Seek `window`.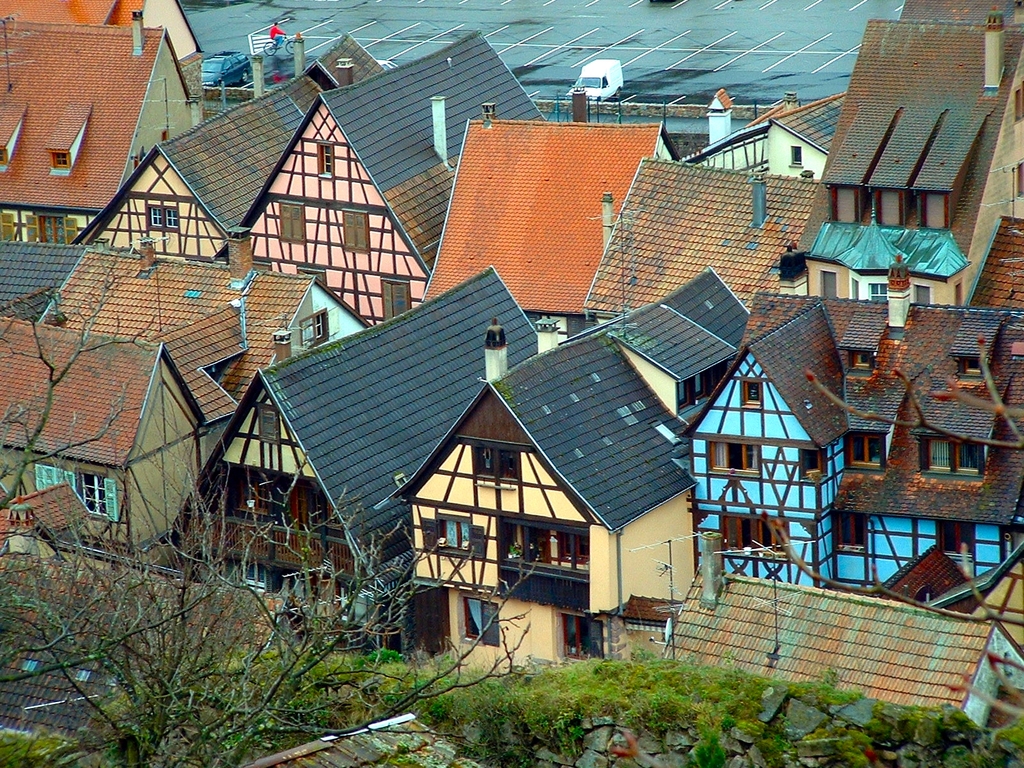
(459, 599, 503, 639).
